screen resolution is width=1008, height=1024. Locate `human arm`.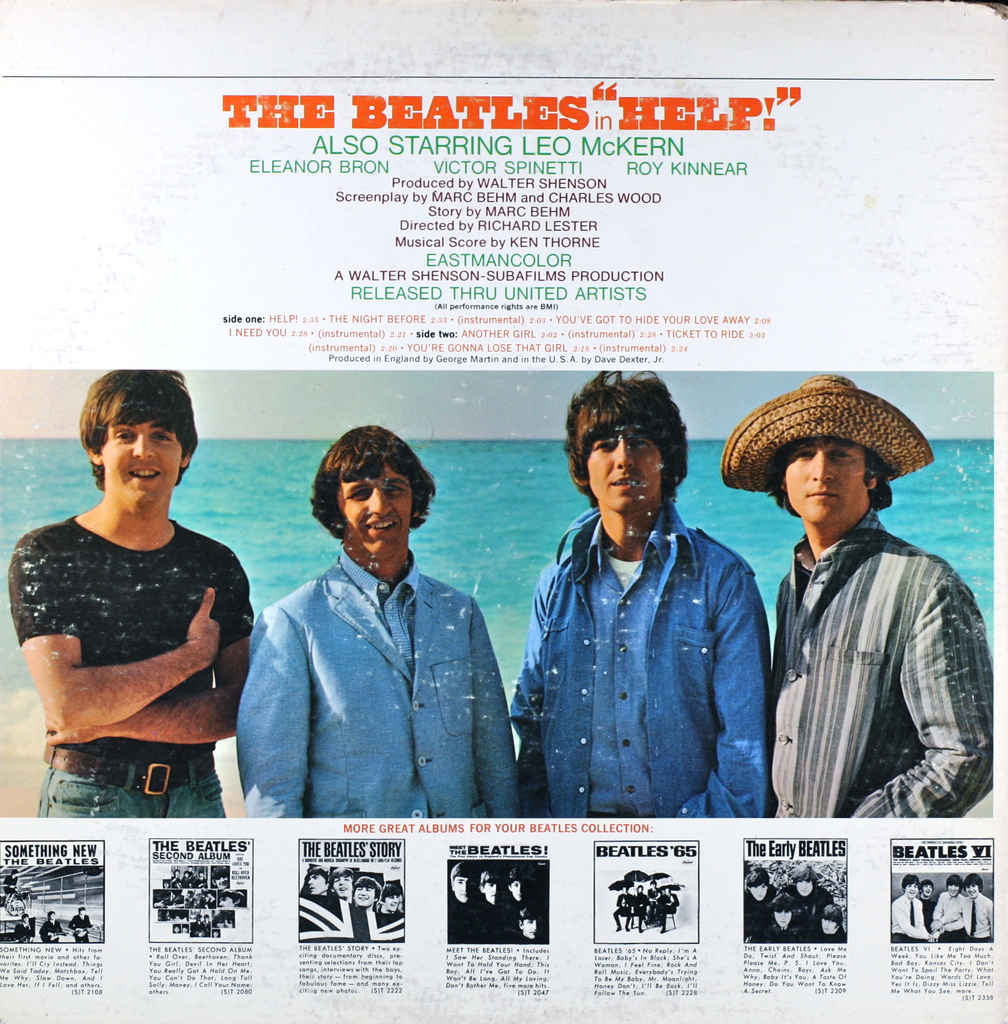
rect(245, 589, 329, 827).
